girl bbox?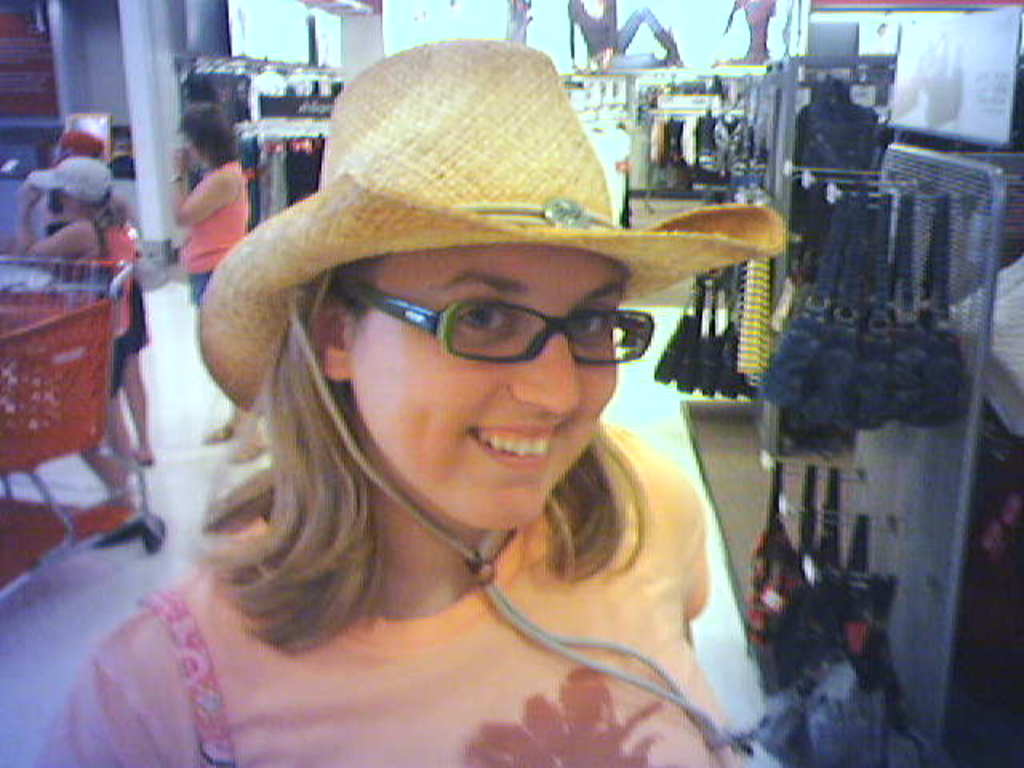
locate(30, 32, 789, 766)
